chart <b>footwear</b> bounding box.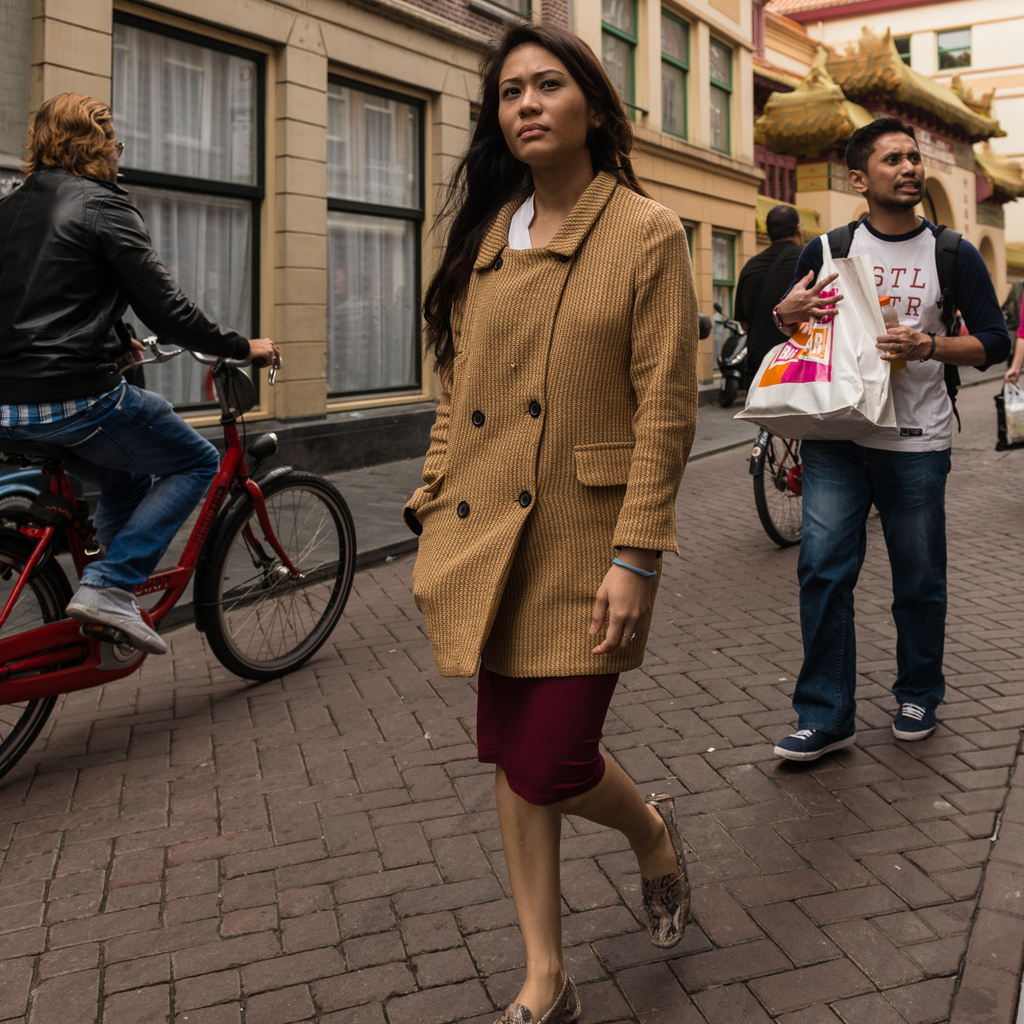
Charted: (615,835,696,965).
